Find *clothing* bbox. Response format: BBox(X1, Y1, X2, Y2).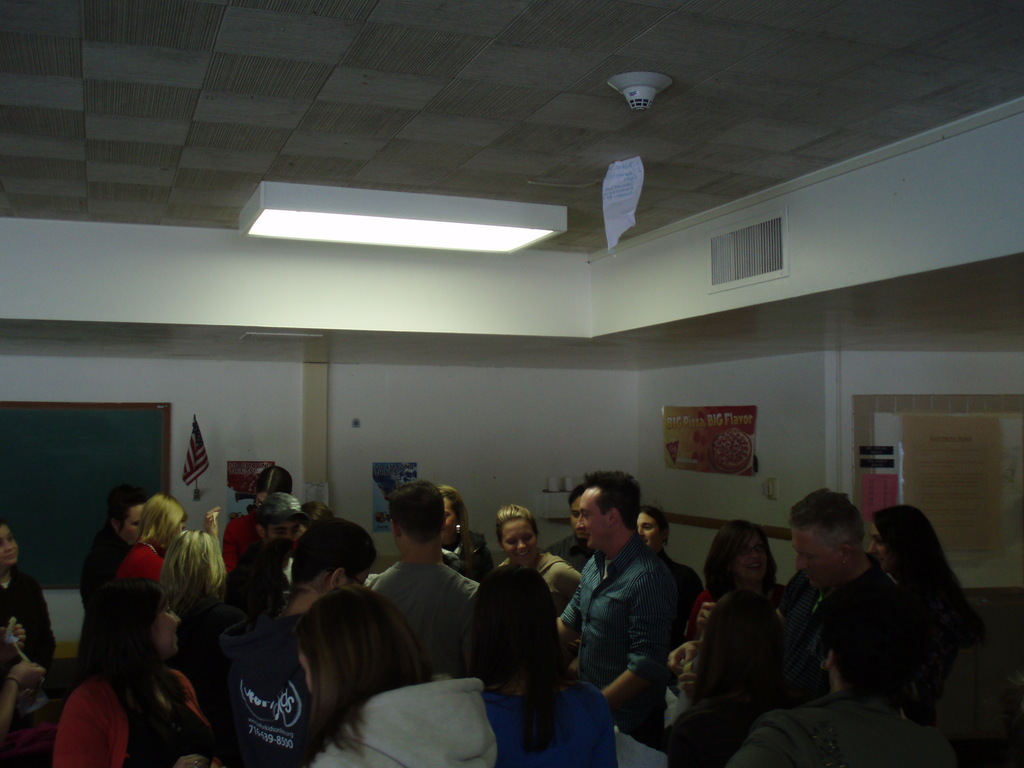
BBox(212, 609, 332, 767).
